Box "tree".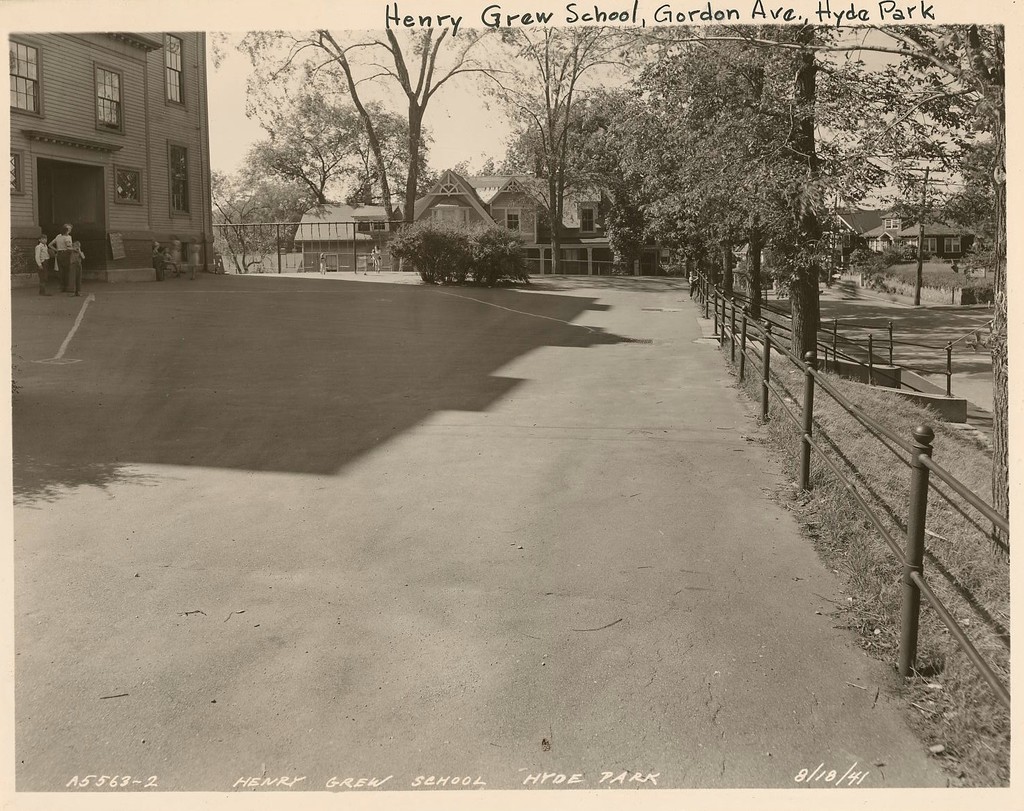
{"x1": 823, "y1": 27, "x2": 1023, "y2": 562}.
